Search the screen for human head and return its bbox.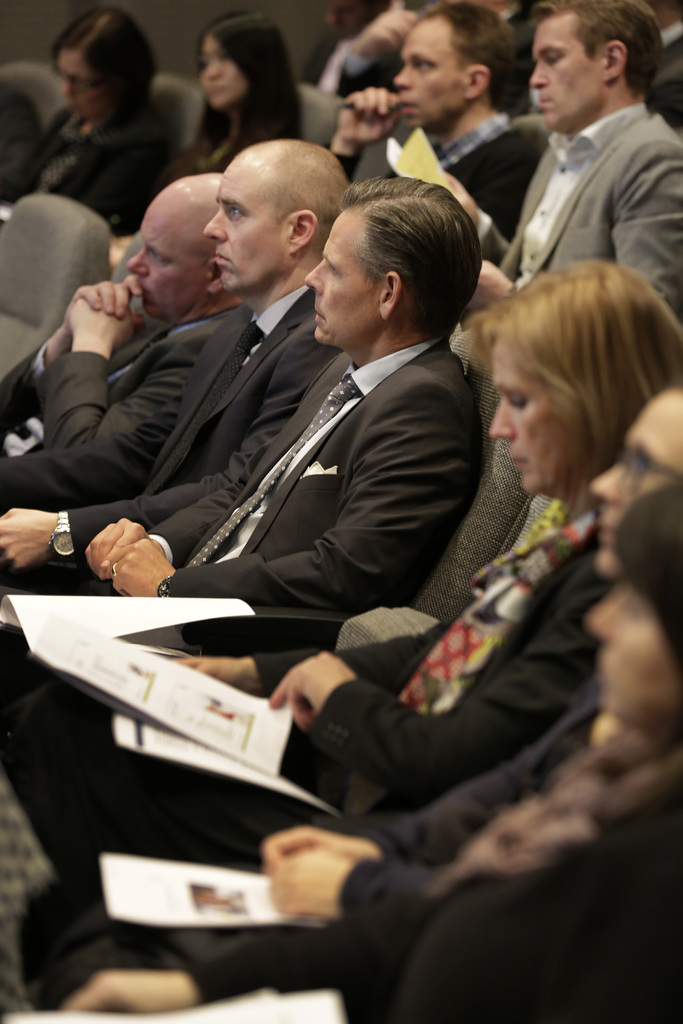
Found: bbox=[588, 388, 682, 580].
